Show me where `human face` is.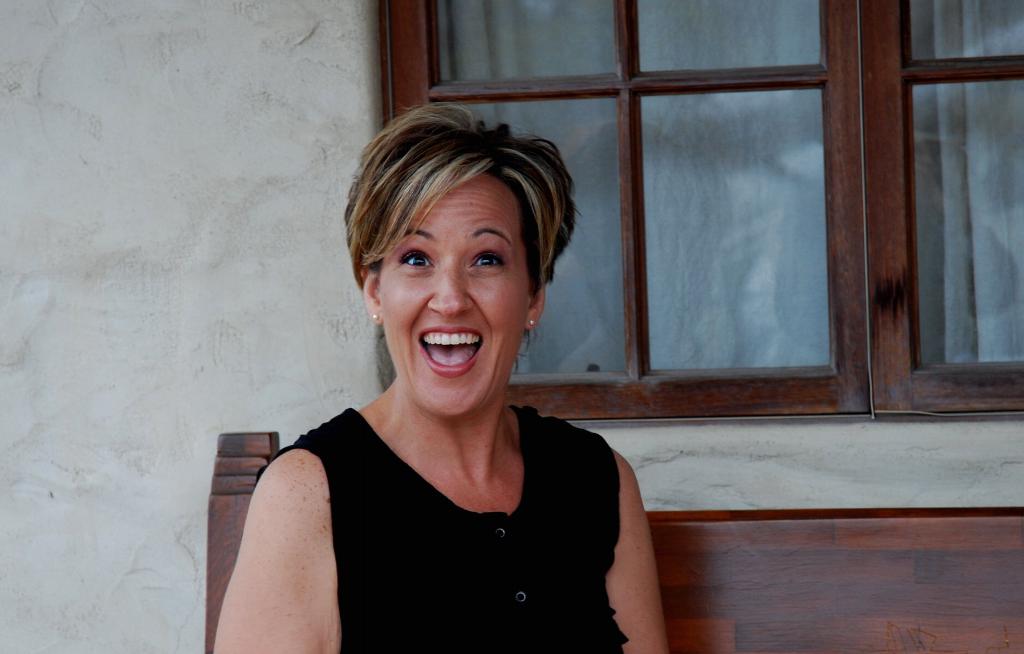
`human face` is at <region>376, 170, 534, 421</region>.
